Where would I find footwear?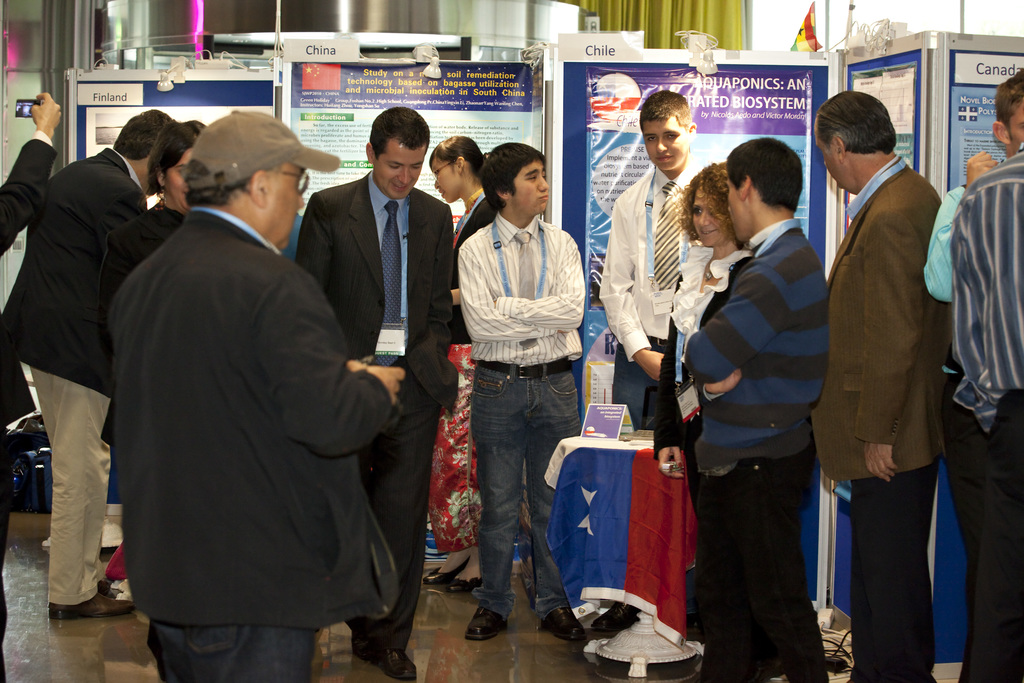
At <box>348,628,420,682</box>.
